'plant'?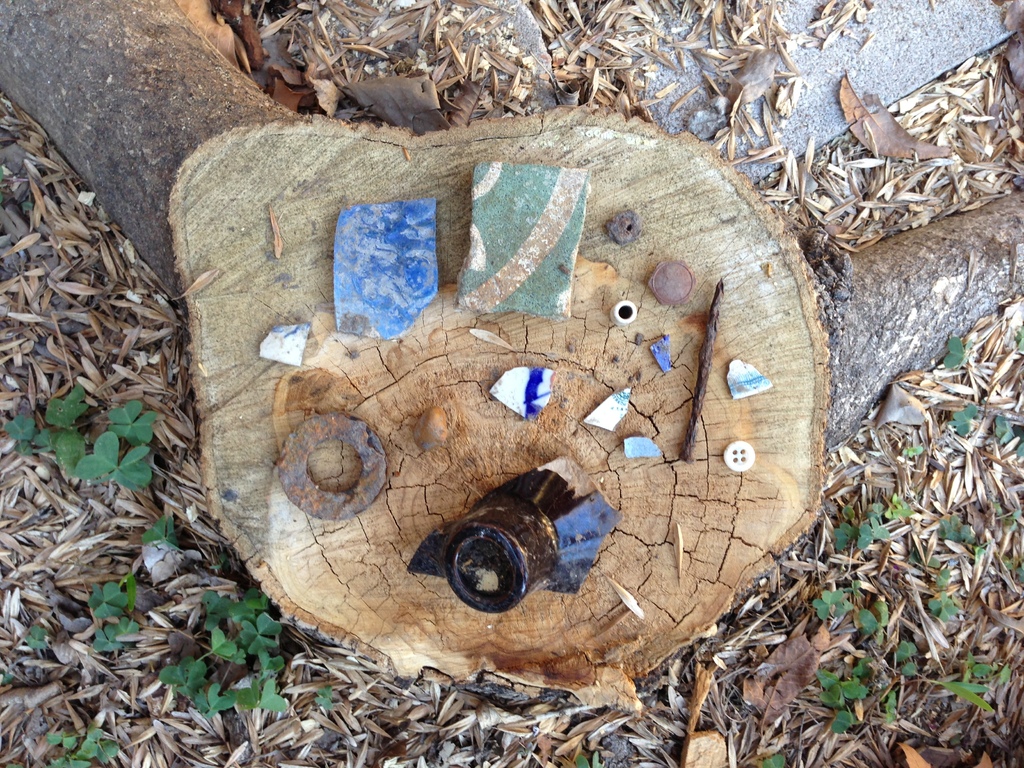
816,584,858,620
